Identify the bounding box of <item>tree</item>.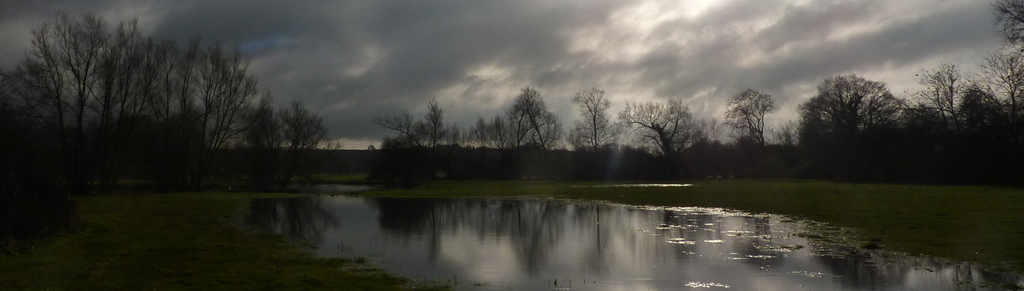
[984, 0, 1023, 61].
